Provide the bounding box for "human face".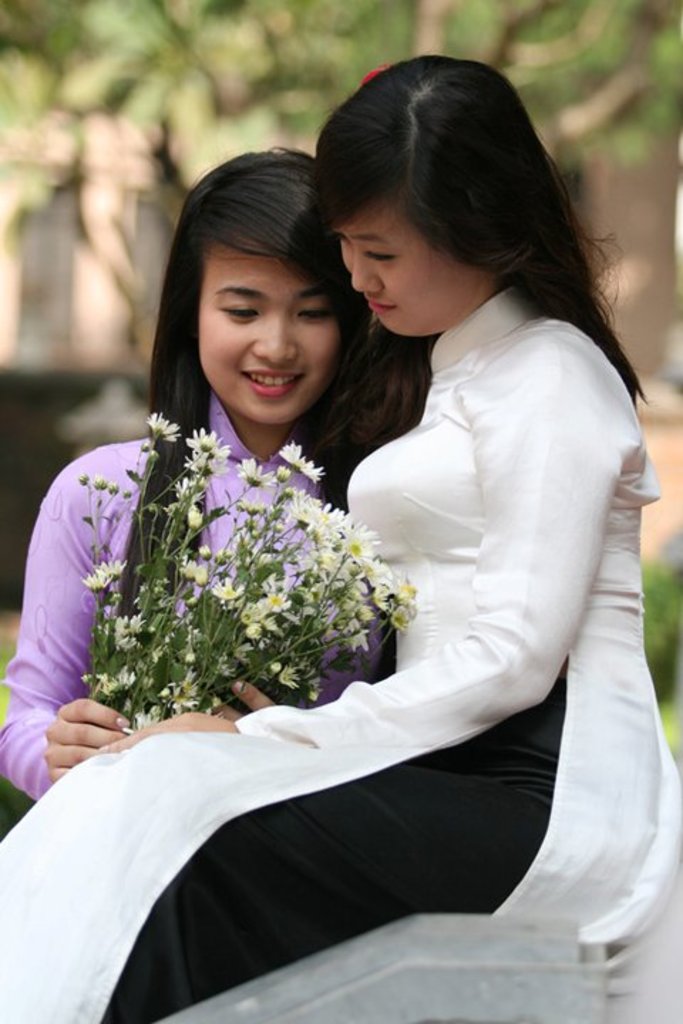
x1=199 y1=233 x2=342 y2=425.
